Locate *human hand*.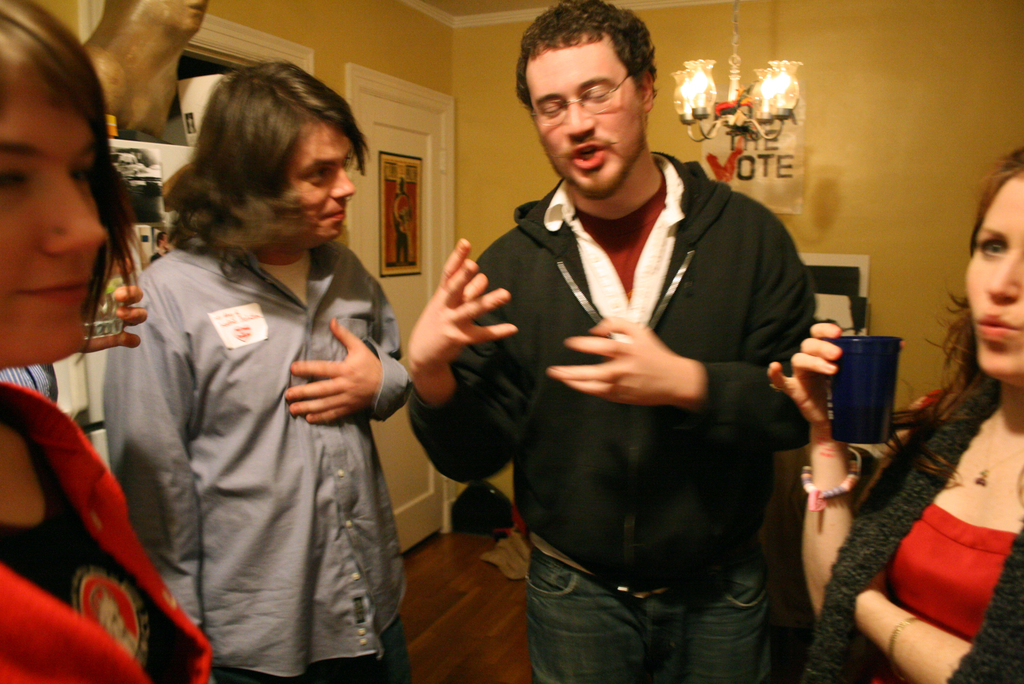
Bounding box: {"left": 544, "top": 311, "right": 679, "bottom": 410}.
